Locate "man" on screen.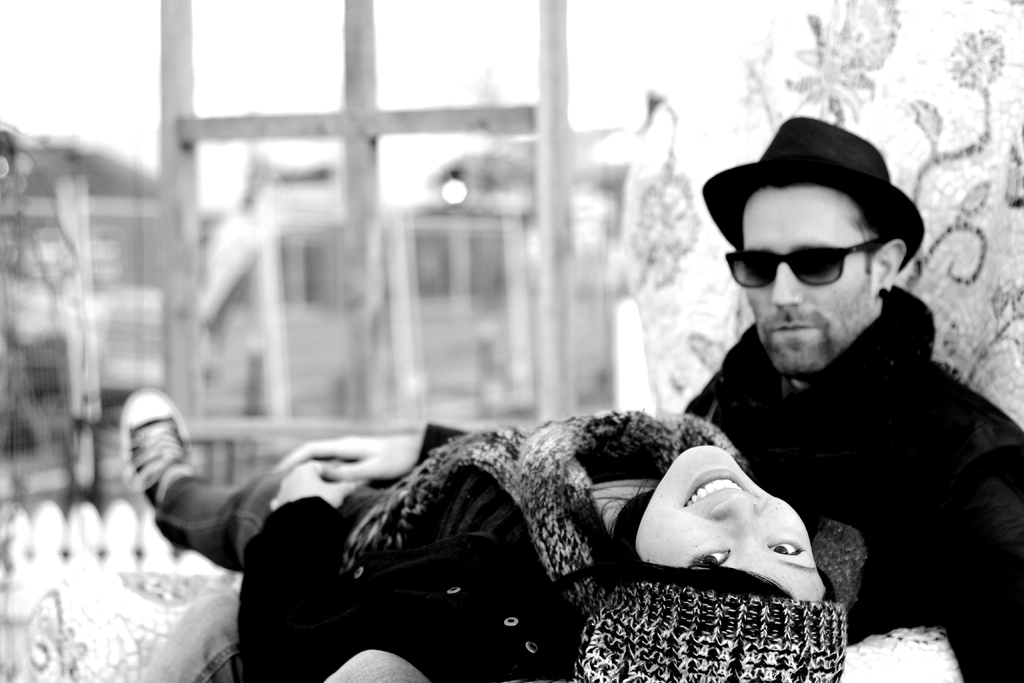
On screen at l=131, t=111, r=1023, b=682.
